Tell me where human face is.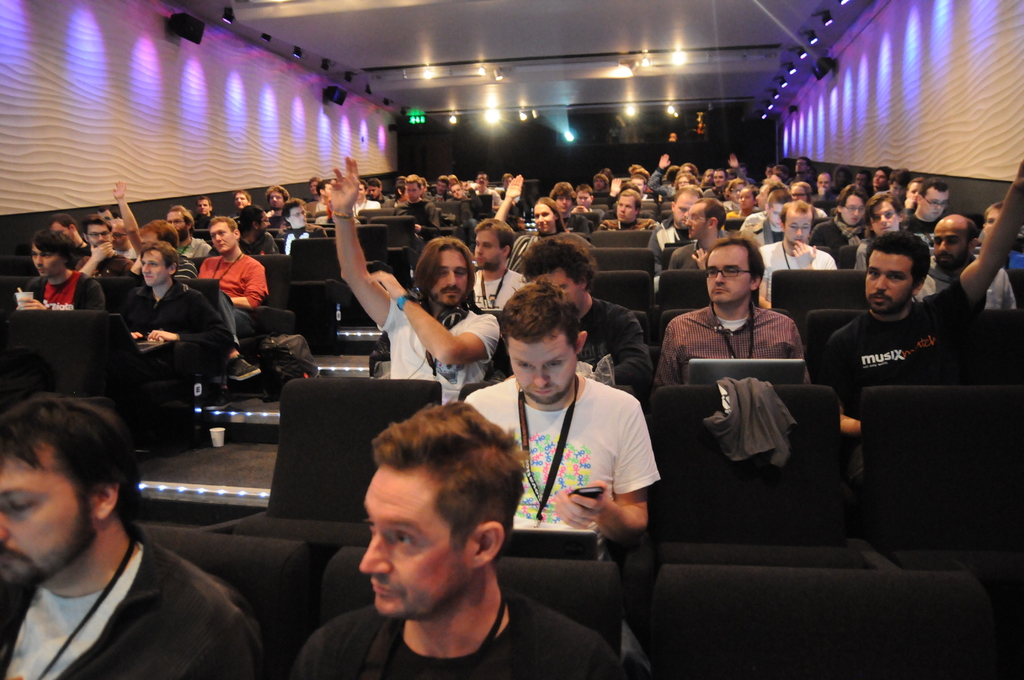
human face is at detection(529, 201, 554, 234).
